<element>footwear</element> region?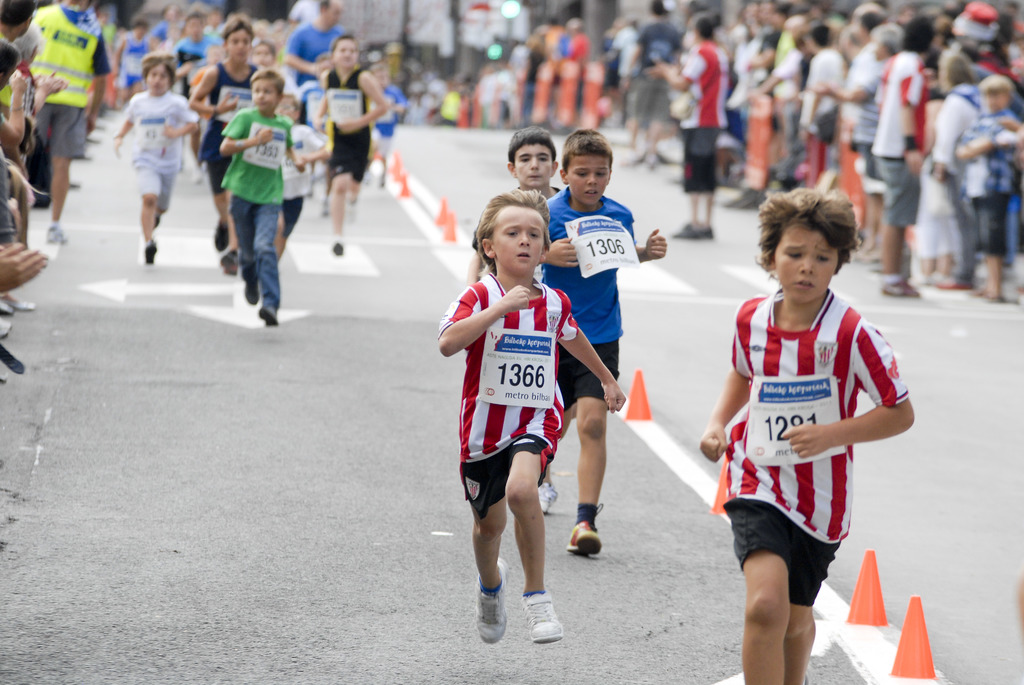
884,278,921,295
